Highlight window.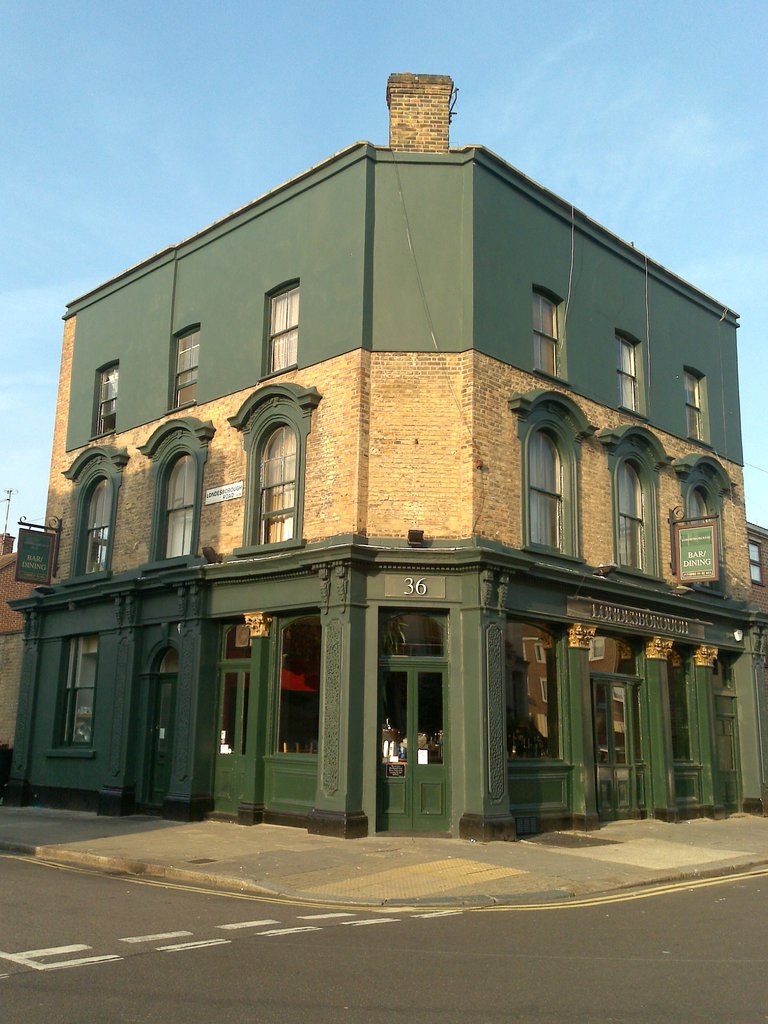
Highlighted region: l=209, t=669, r=254, b=755.
